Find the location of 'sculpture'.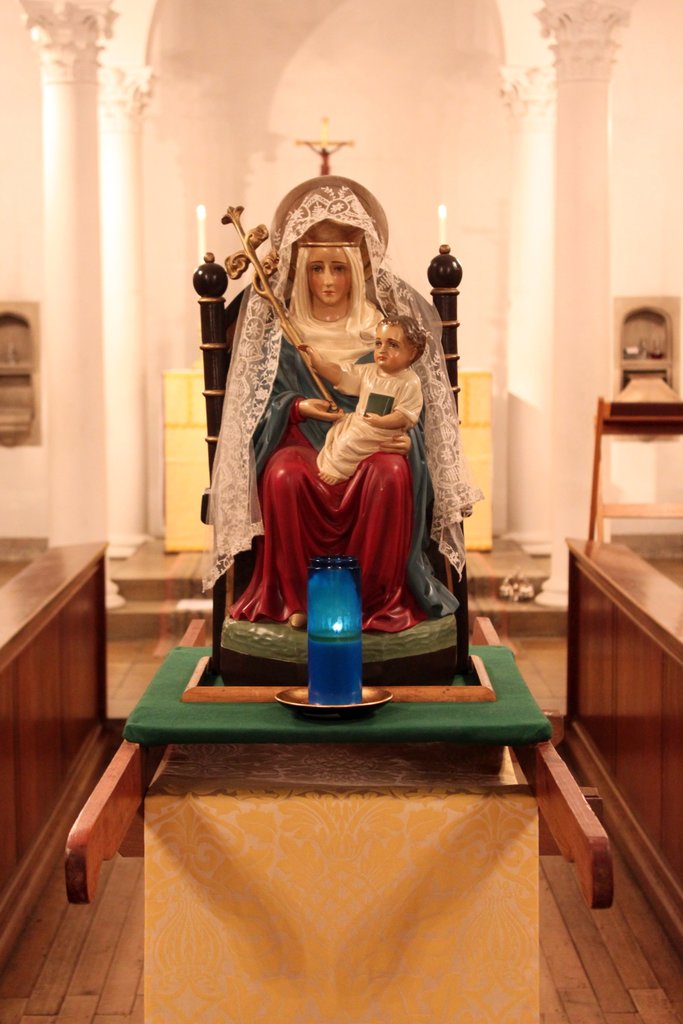
Location: Rect(201, 197, 479, 633).
